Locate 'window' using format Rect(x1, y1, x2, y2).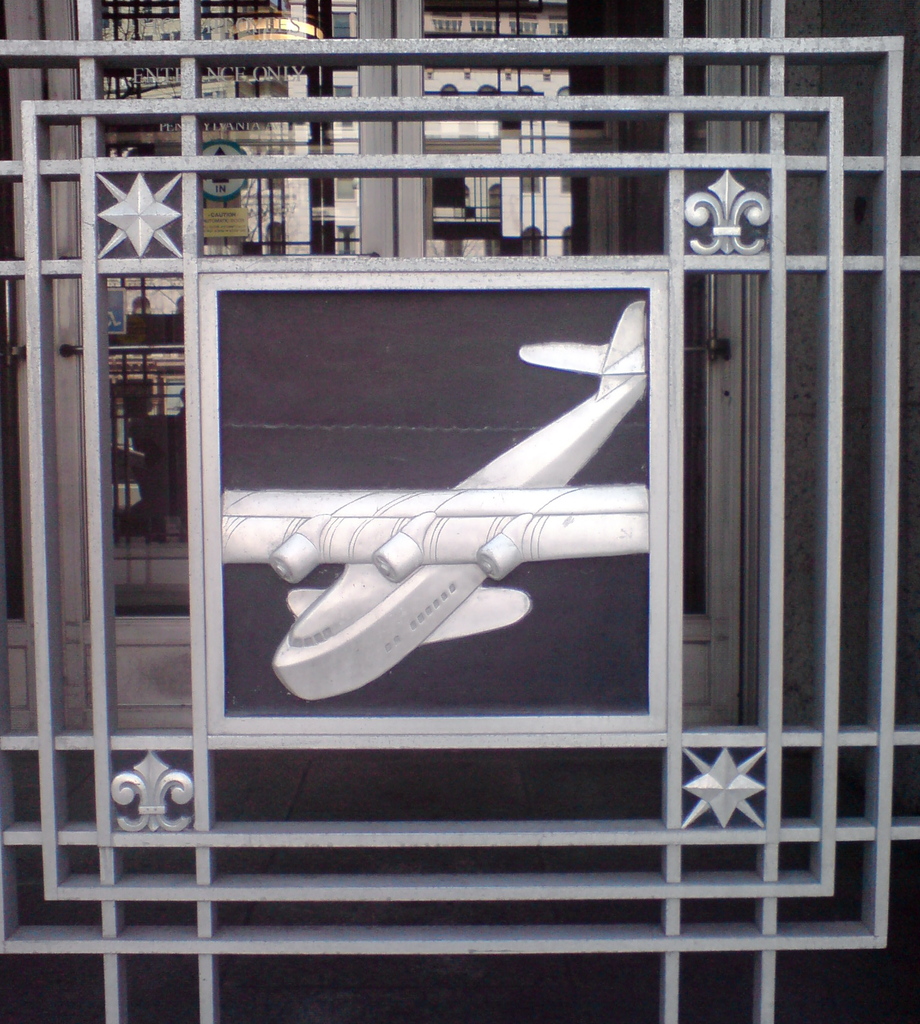
Rect(0, 0, 919, 1023).
